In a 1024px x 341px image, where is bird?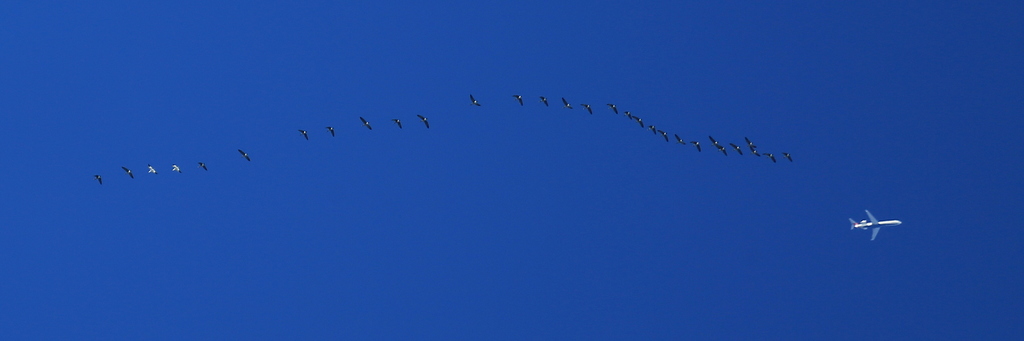
420:112:430:129.
